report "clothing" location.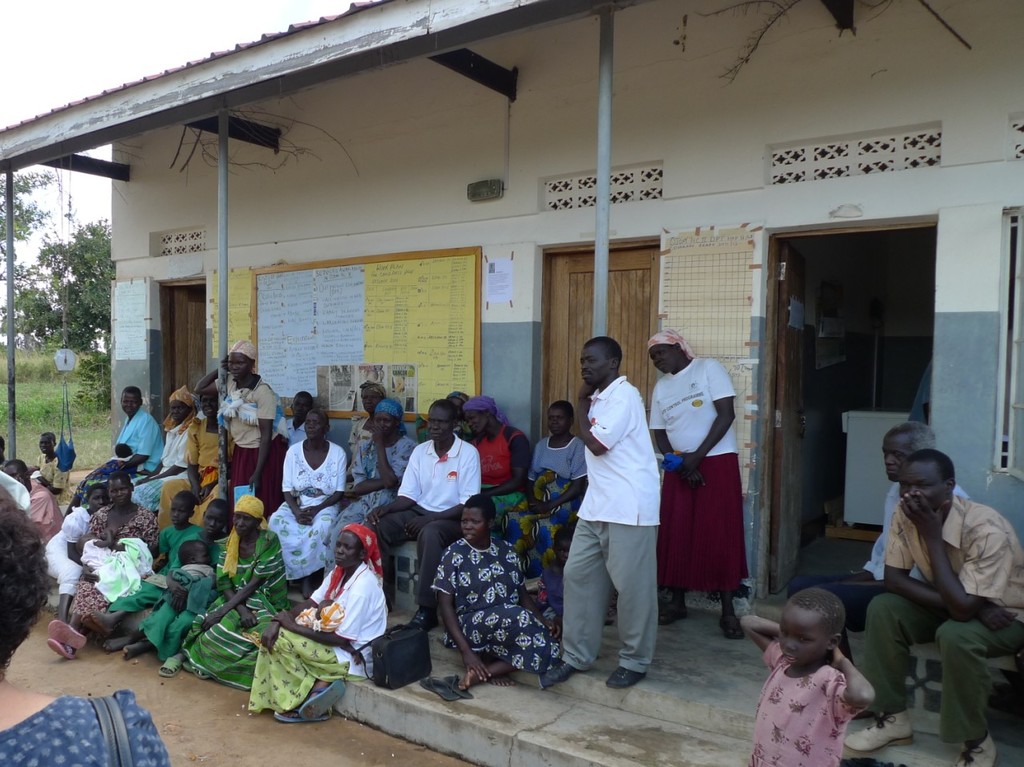
Report: (x1=22, y1=473, x2=65, y2=543).
